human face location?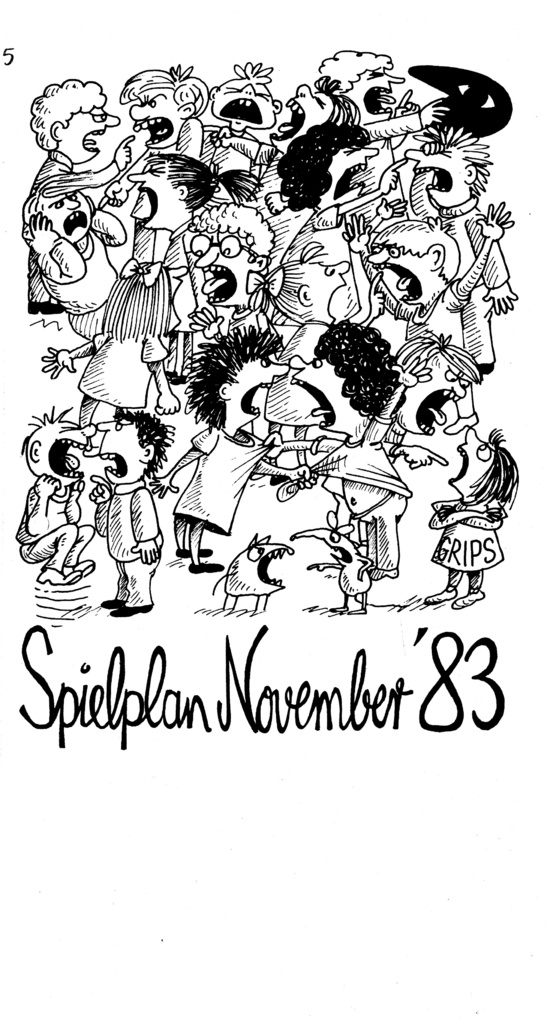
39:189:90:245
